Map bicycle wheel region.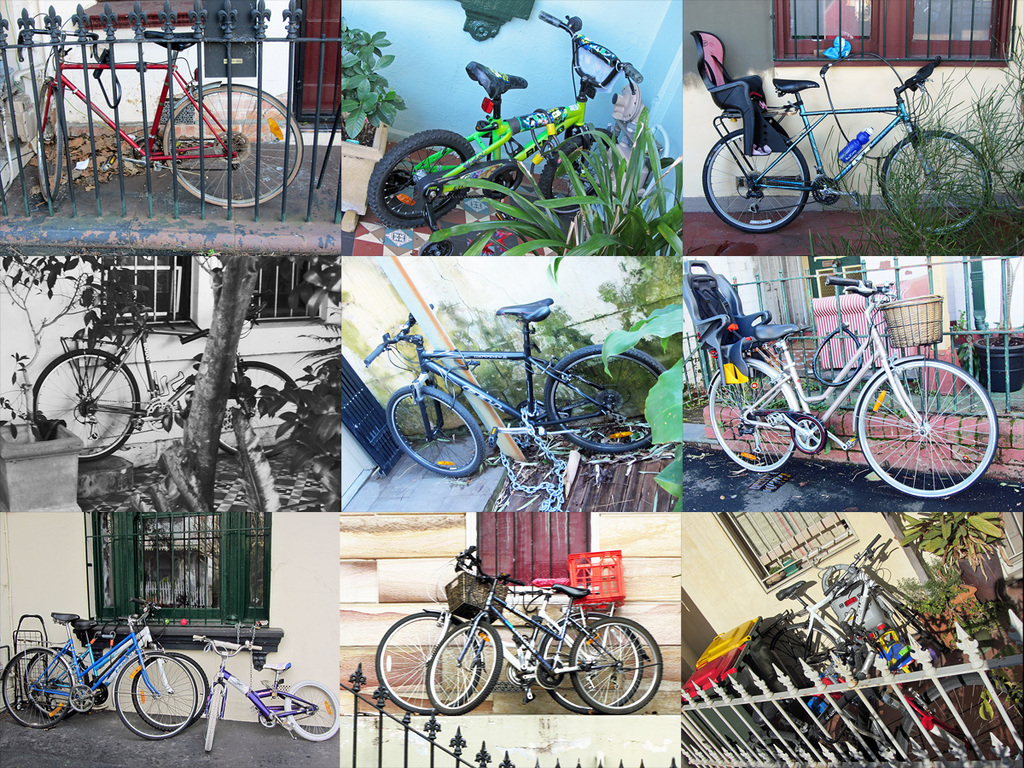
Mapped to 708/362/795/472.
